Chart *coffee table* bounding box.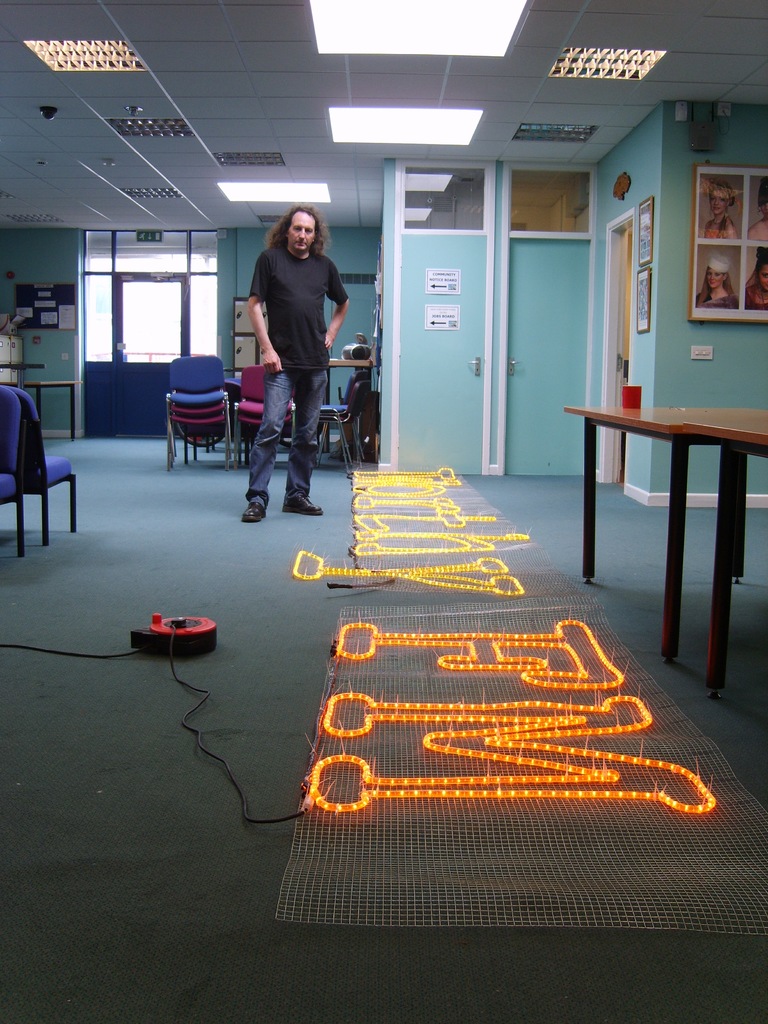
Charted: 329/349/373/378.
